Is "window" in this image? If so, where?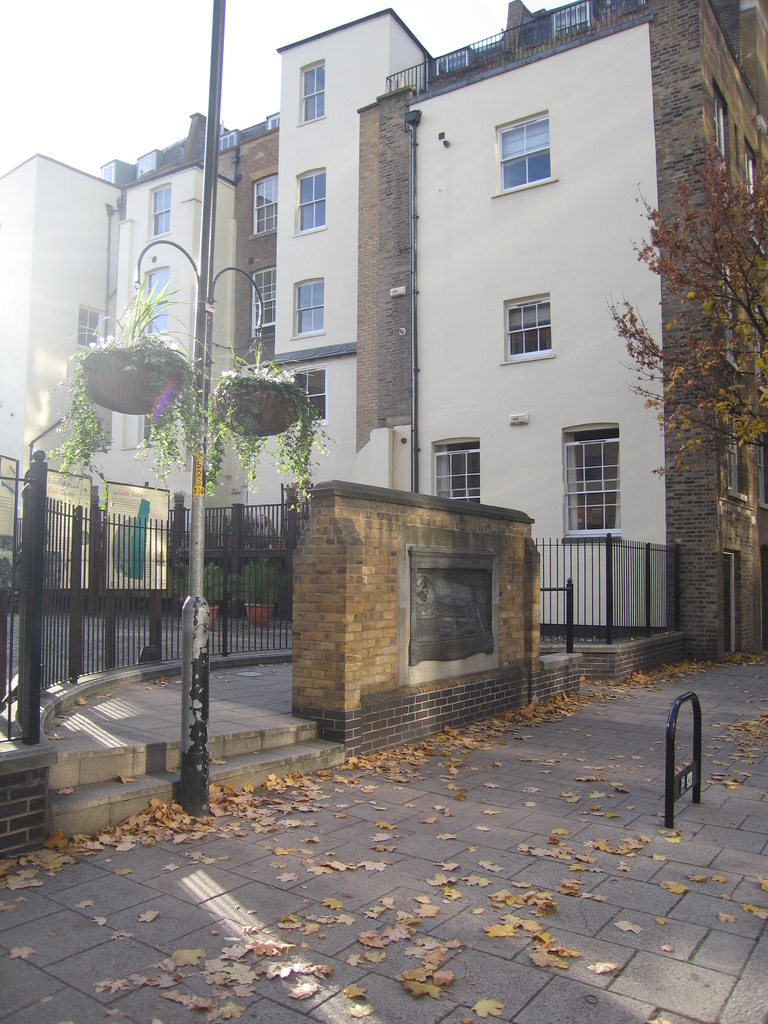
Yes, at bbox=[74, 303, 107, 353].
